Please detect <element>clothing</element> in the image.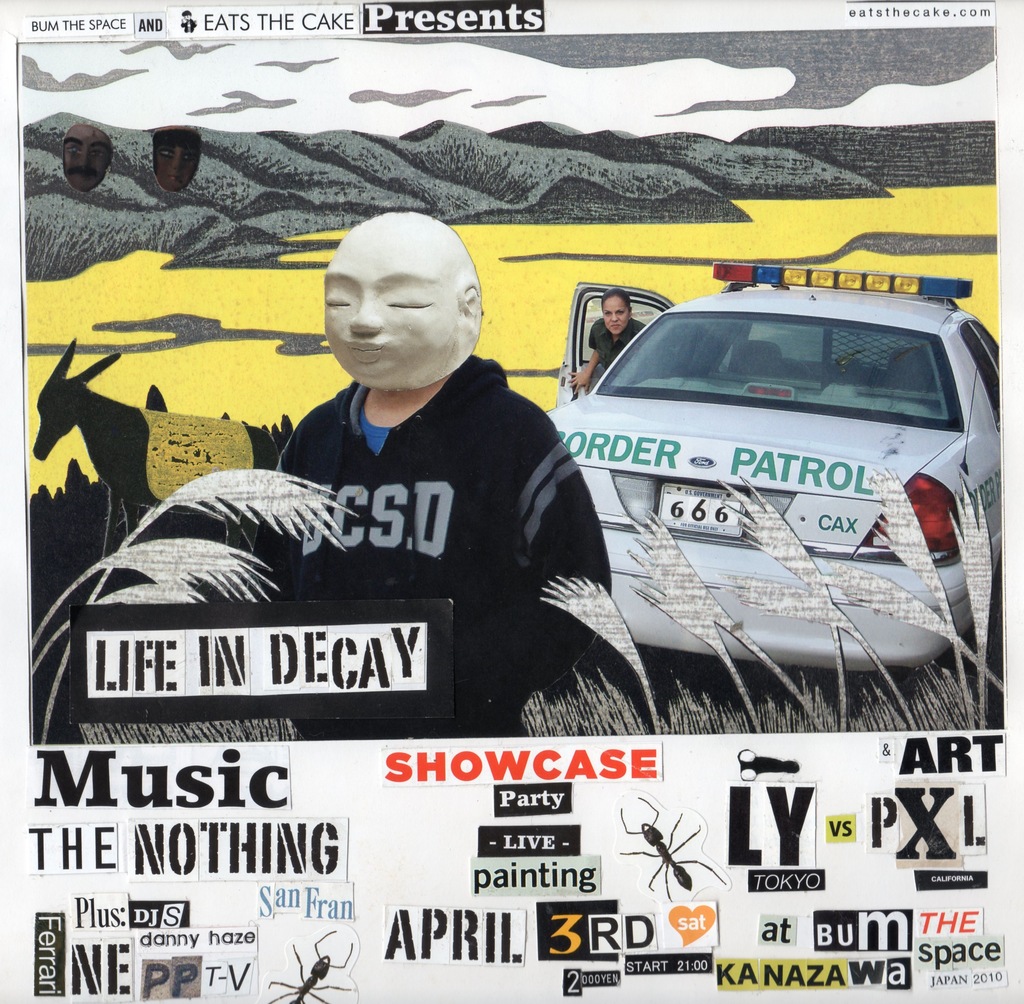
104:312:597:765.
